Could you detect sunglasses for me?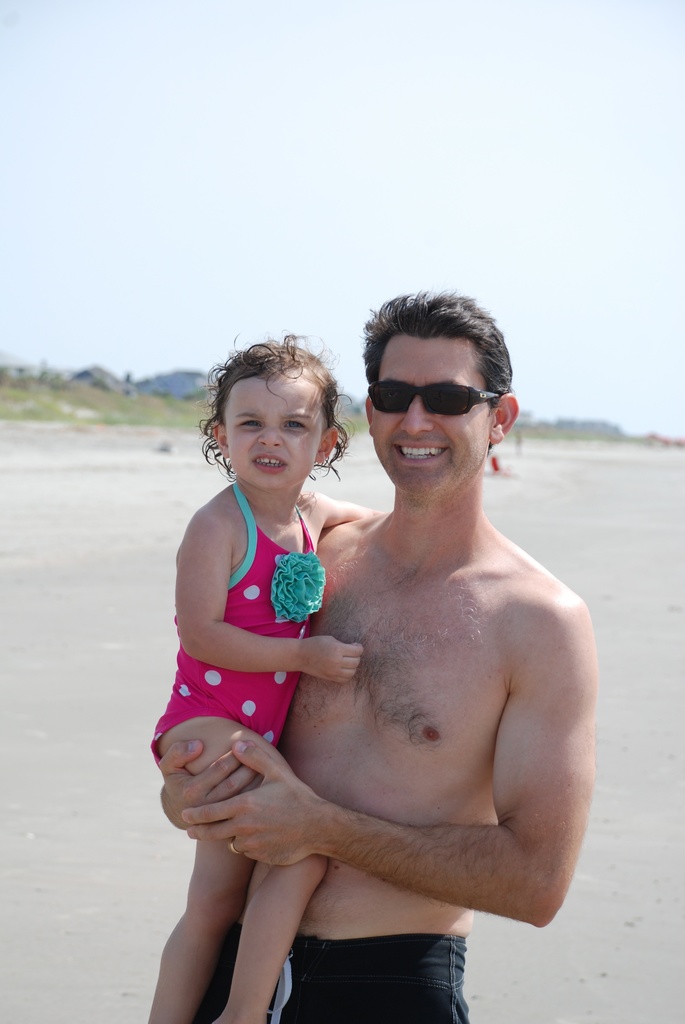
Detection result: <bbox>370, 383, 499, 419</bbox>.
